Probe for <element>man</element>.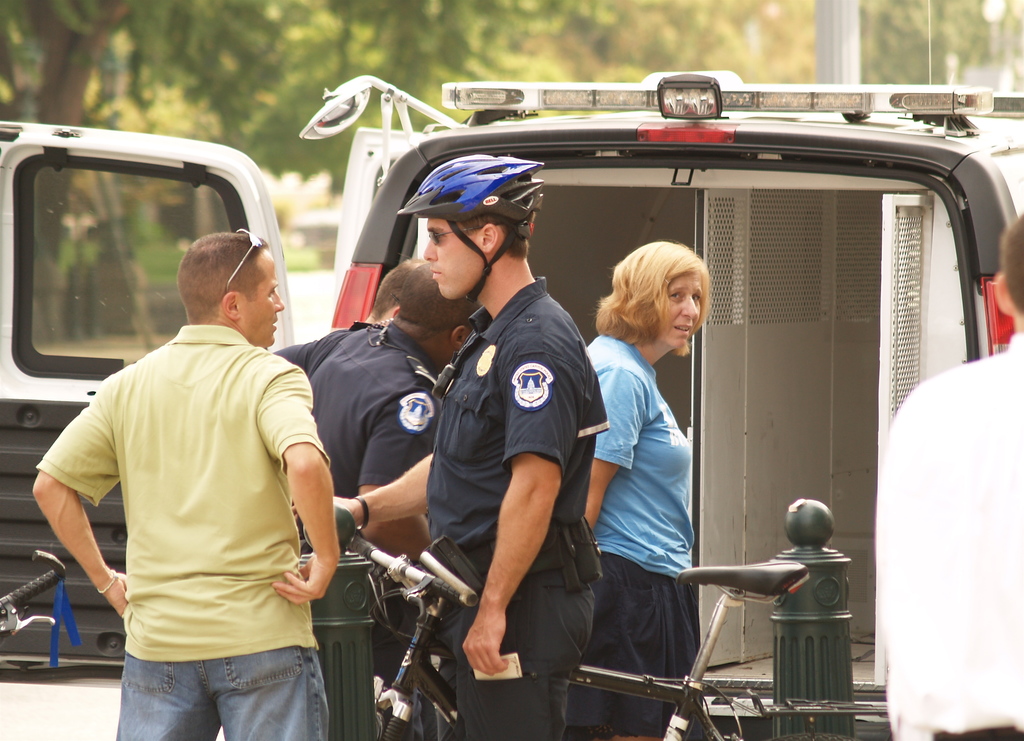
Probe result: box(870, 207, 1023, 740).
